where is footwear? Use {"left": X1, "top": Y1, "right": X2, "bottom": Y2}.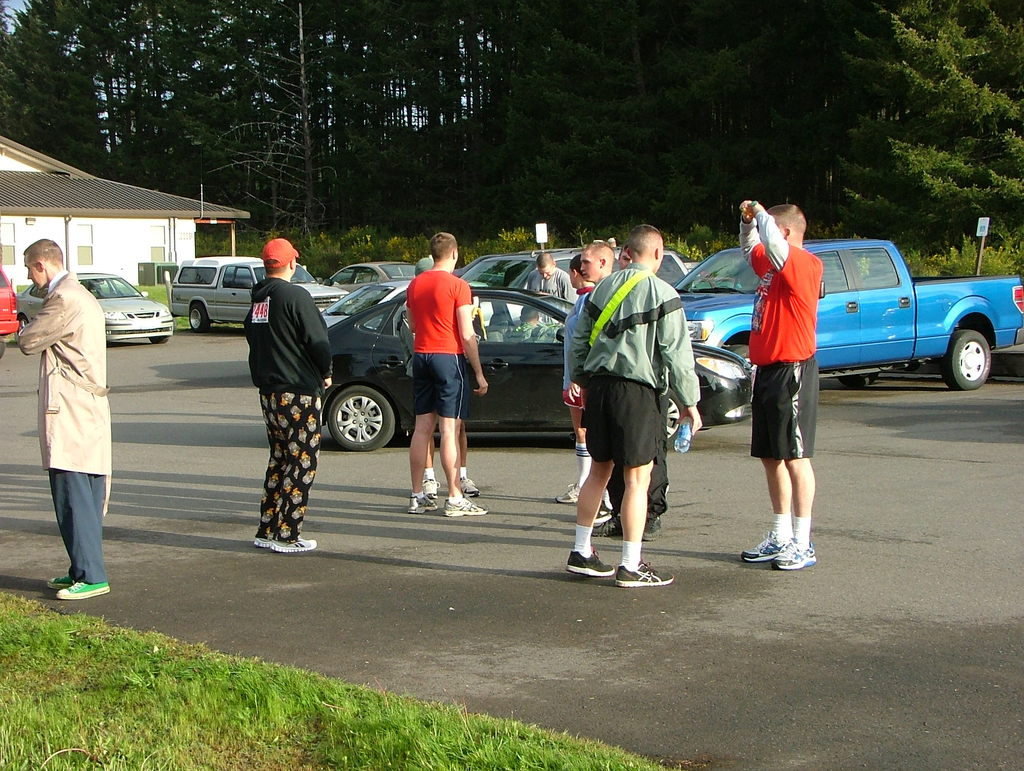
{"left": 641, "top": 516, "right": 661, "bottom": 543}.
